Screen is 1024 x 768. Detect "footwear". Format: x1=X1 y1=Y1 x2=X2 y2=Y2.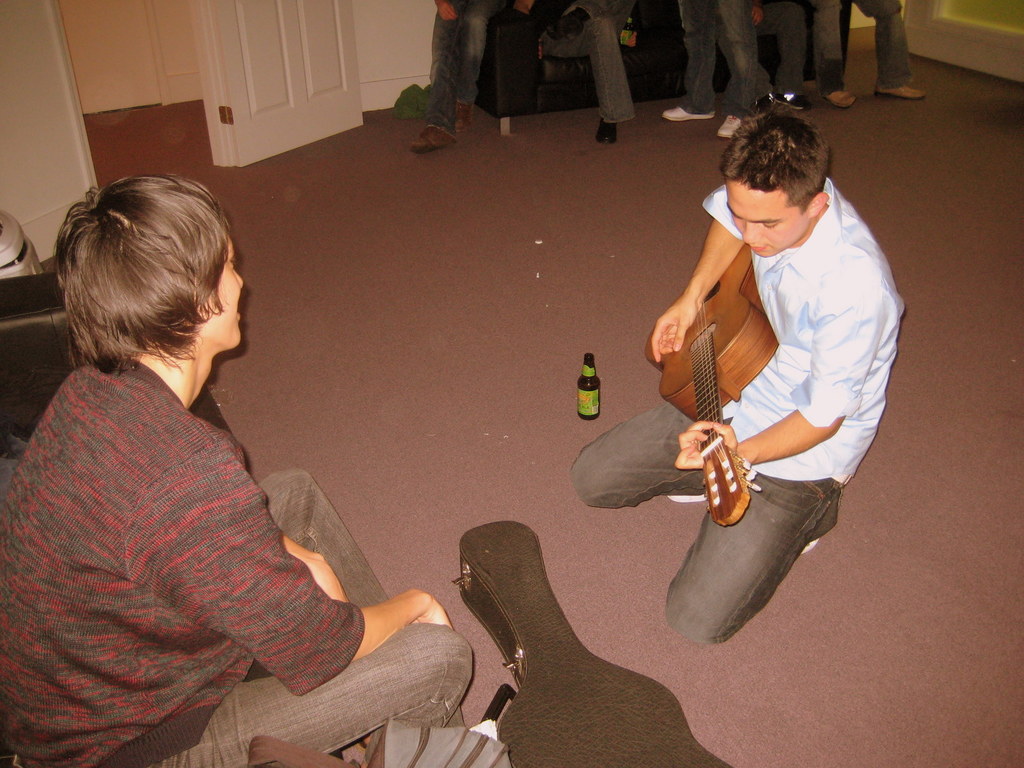
x1=872 y1=84 x2=923 y2=100.
